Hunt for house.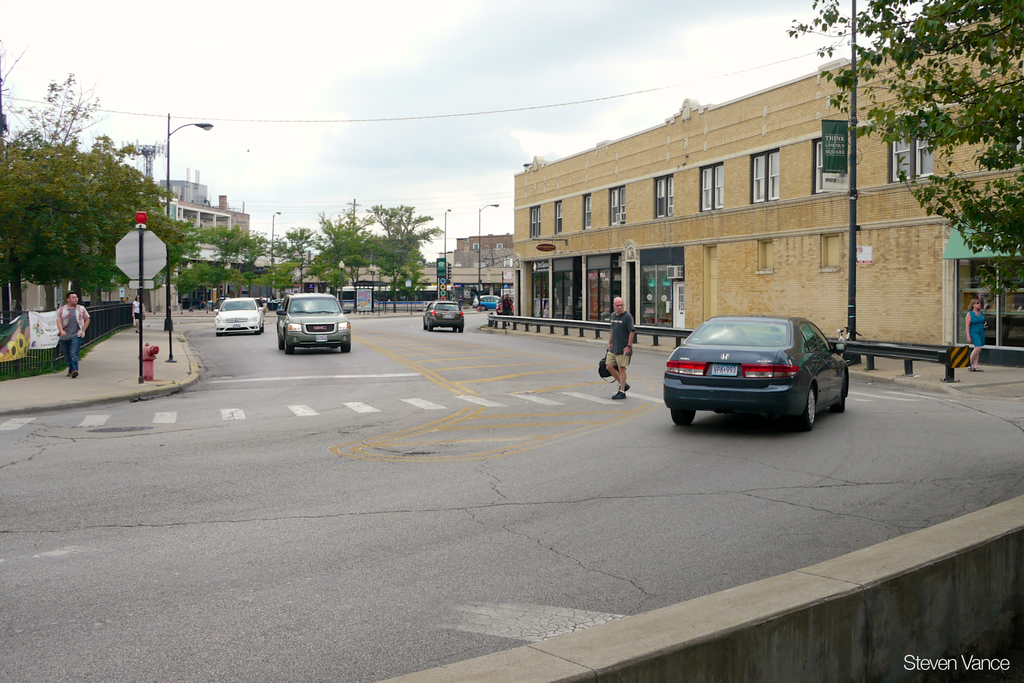
Hunted down at bbox=(401, 47, 994, 376).
